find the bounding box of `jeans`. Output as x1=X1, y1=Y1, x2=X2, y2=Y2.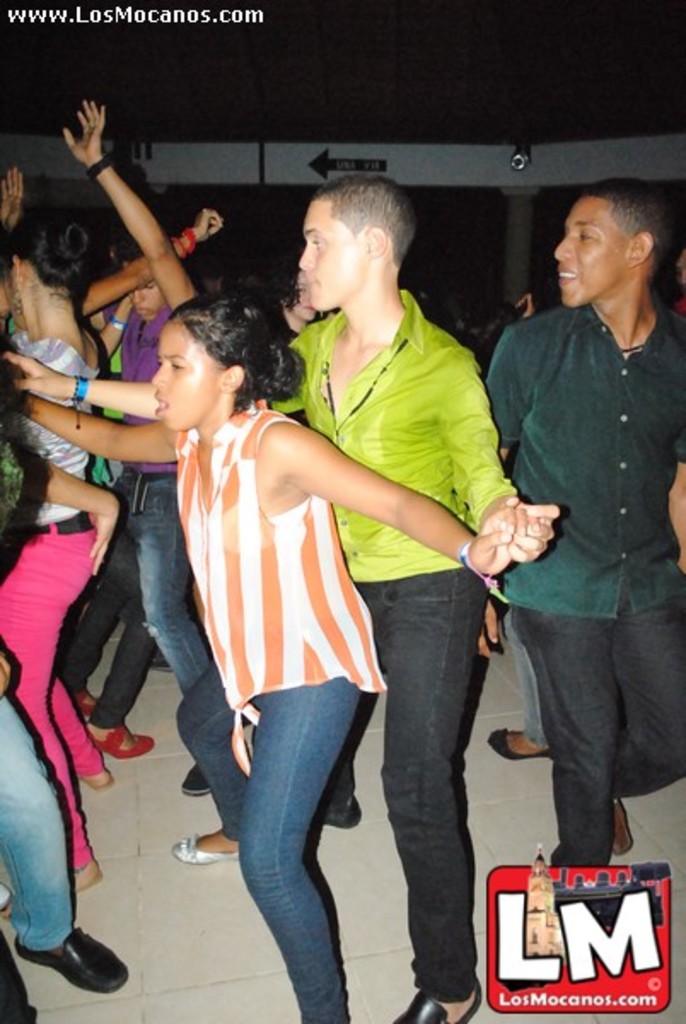
x1=357, y1=563, x2=495, y2=1007.
